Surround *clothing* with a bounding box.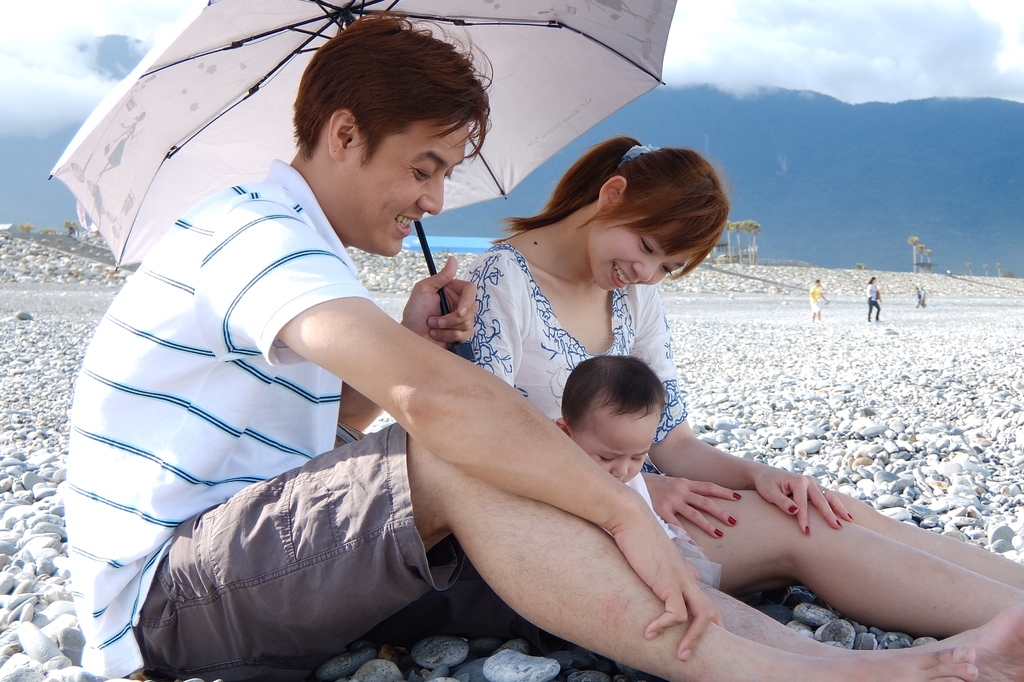
<region>62, 159, 376, 681</region>.
